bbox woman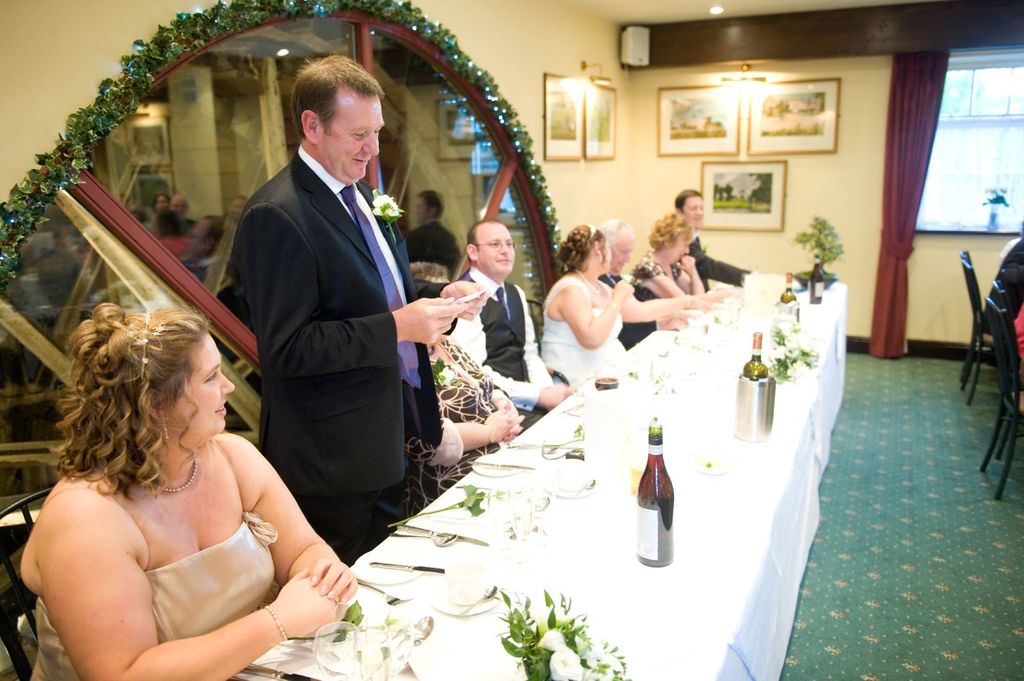
region(540, 223, 708, 391)
